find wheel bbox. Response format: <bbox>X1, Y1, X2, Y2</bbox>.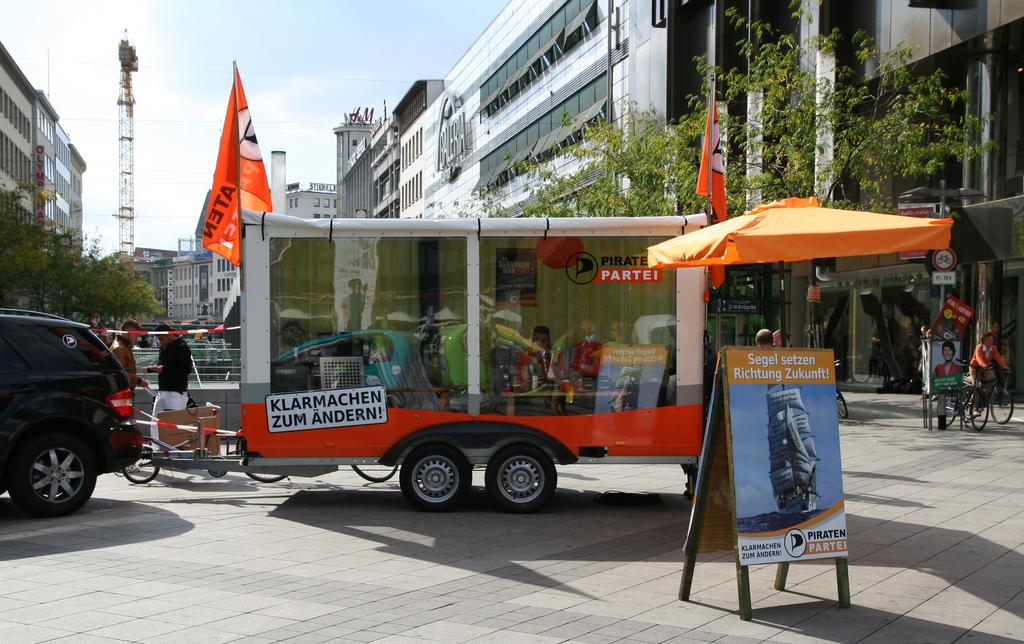
<bbox>353, 460, 396, 480</bbox>.
